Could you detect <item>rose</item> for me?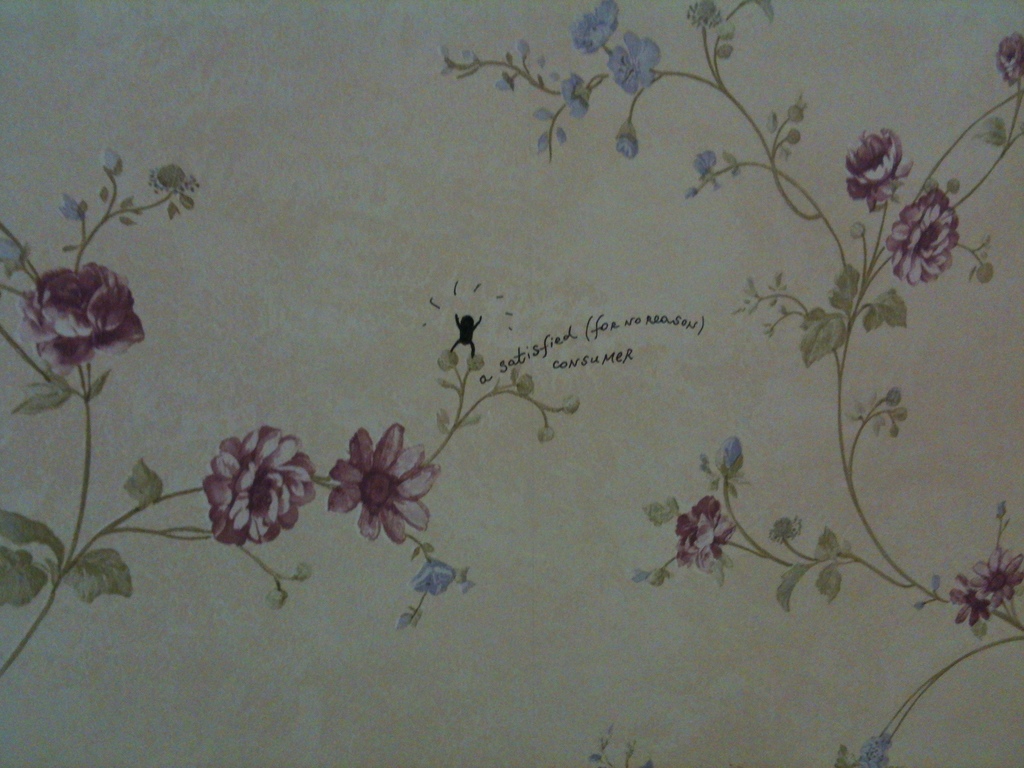
Detection result: 19 261 143 380.
